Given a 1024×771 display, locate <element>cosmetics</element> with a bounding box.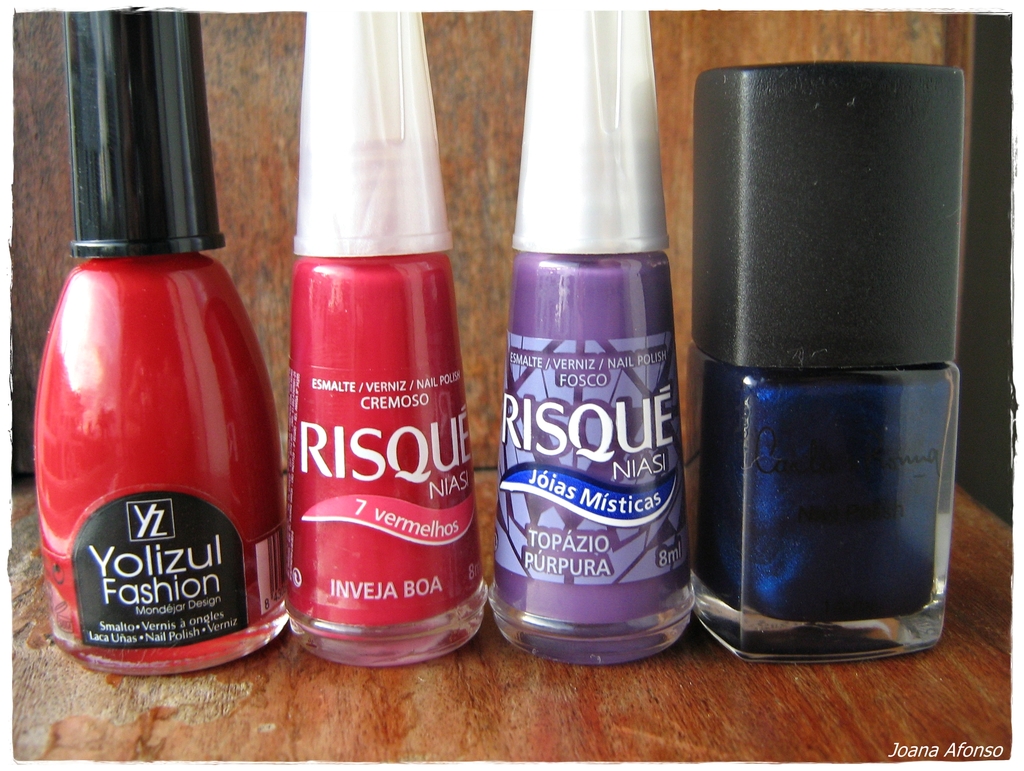
Located: bbox(35, 0, 288, 683).
